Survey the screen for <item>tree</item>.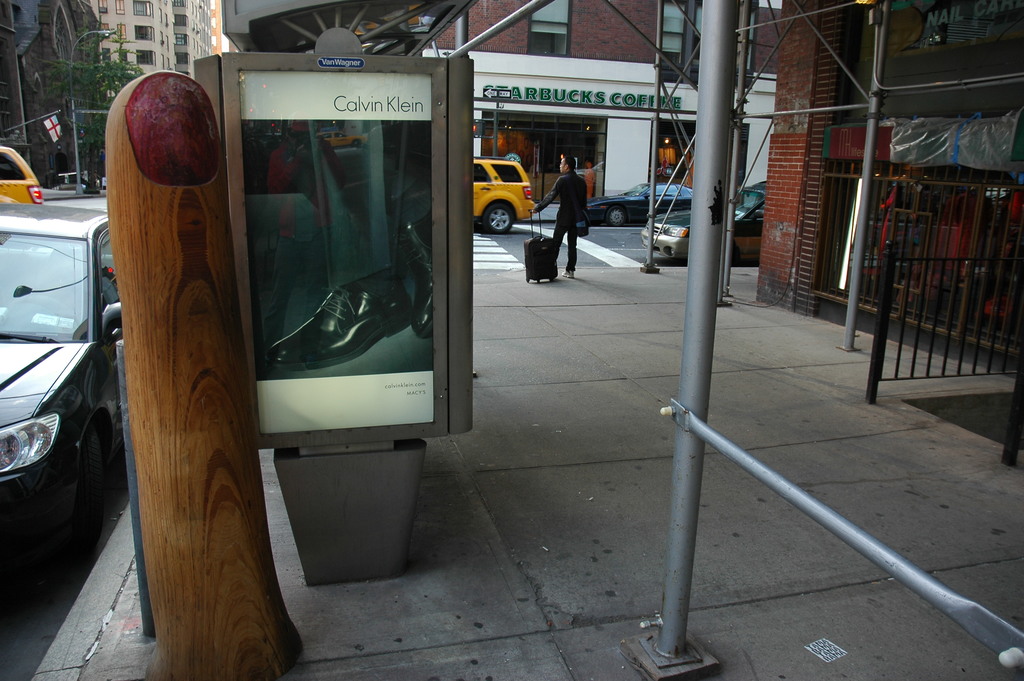
Survey found: (30,17,139,202).
